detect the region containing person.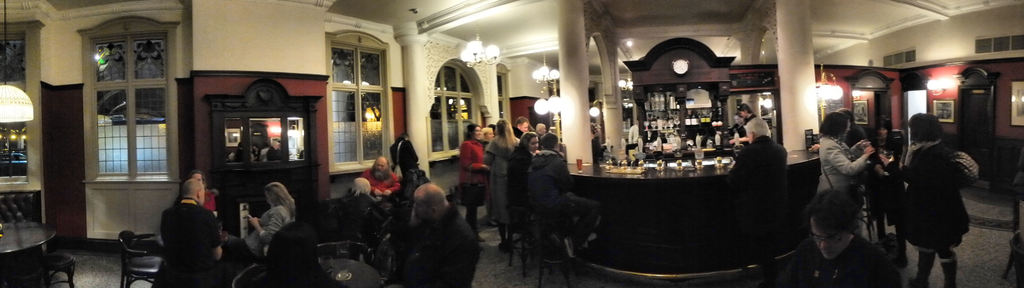
pyautogui.locateOnScreen(339, 178, 385, 230).
